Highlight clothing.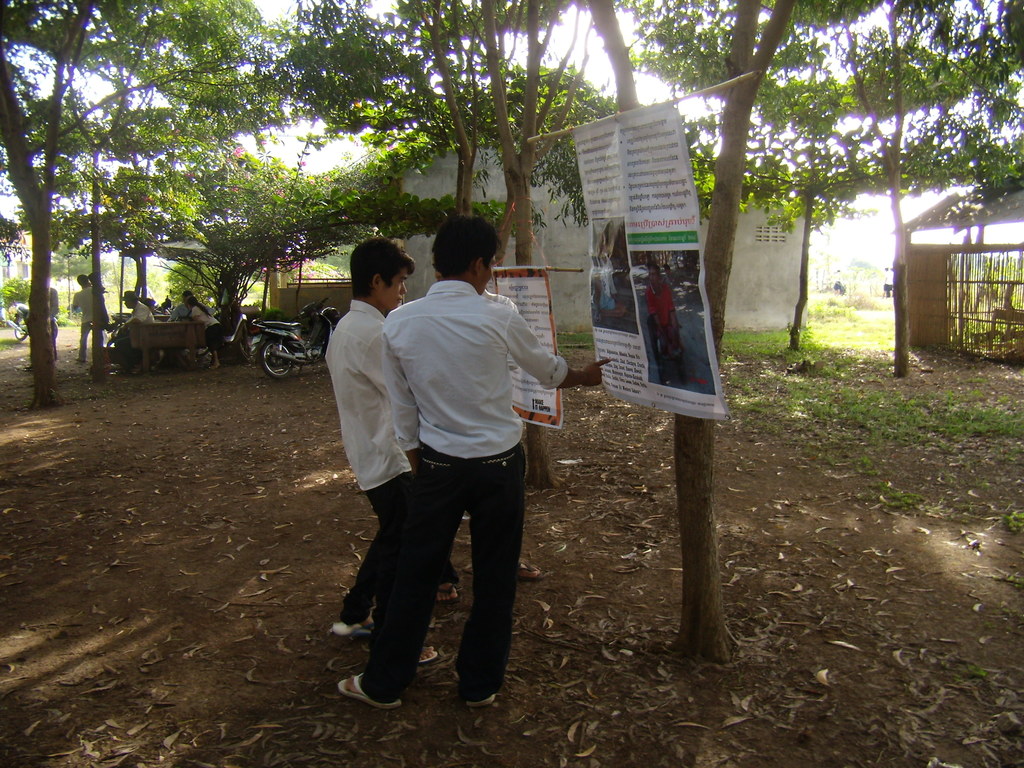
Highlighted region: x1=641 y1=276 x2=681 y2=367.
